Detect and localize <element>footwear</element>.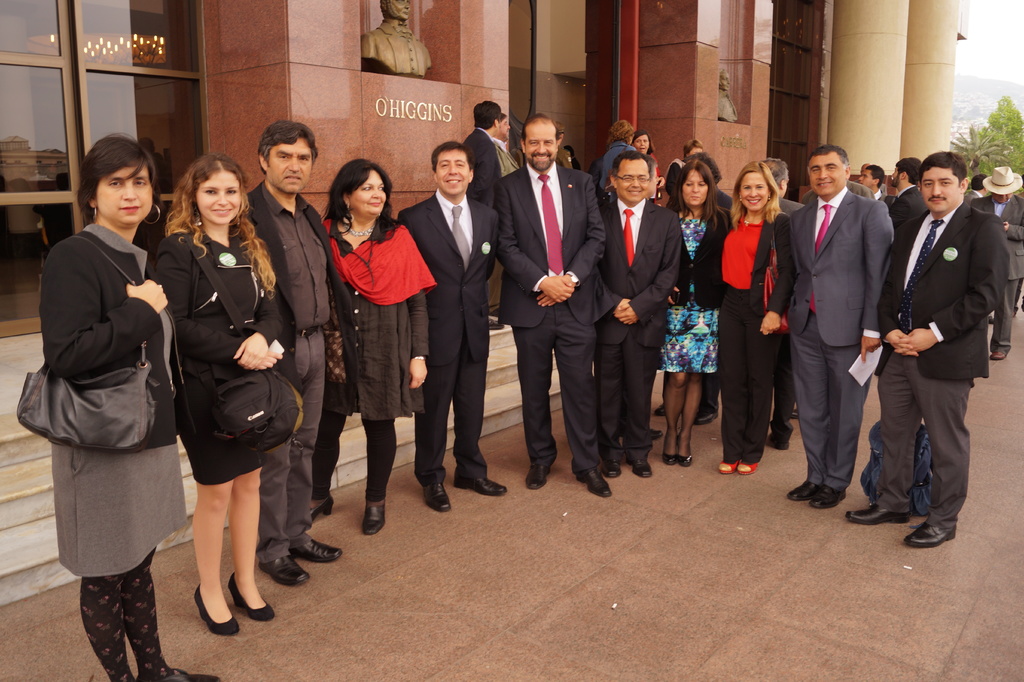
Localized at bbox(662, 448, 671, 460).
